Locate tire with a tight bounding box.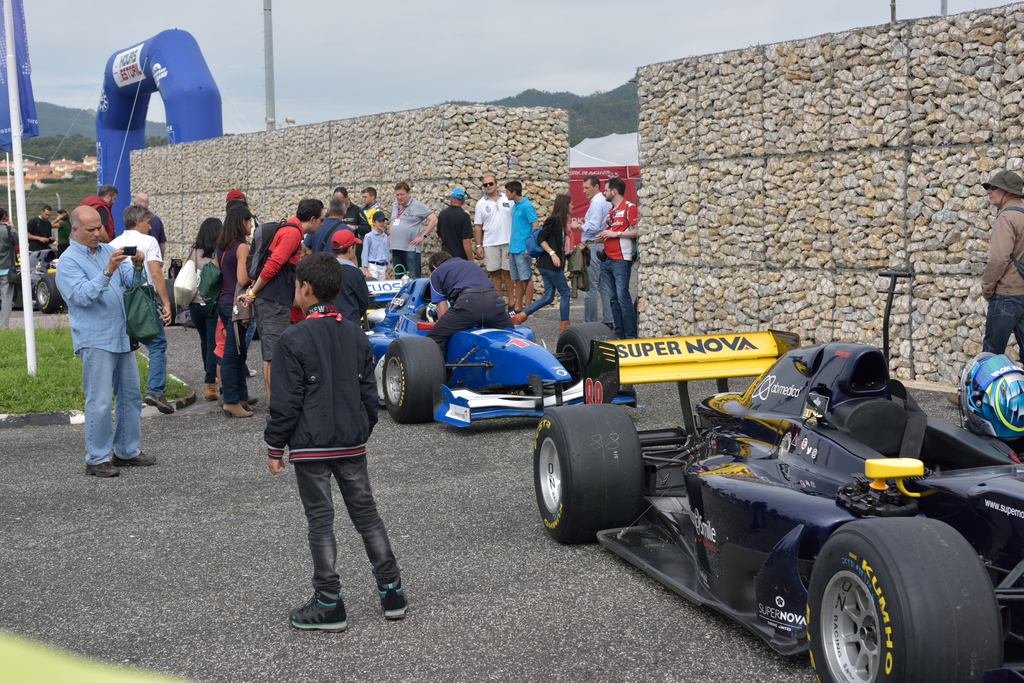
detection(13, 284, 25, 314).
